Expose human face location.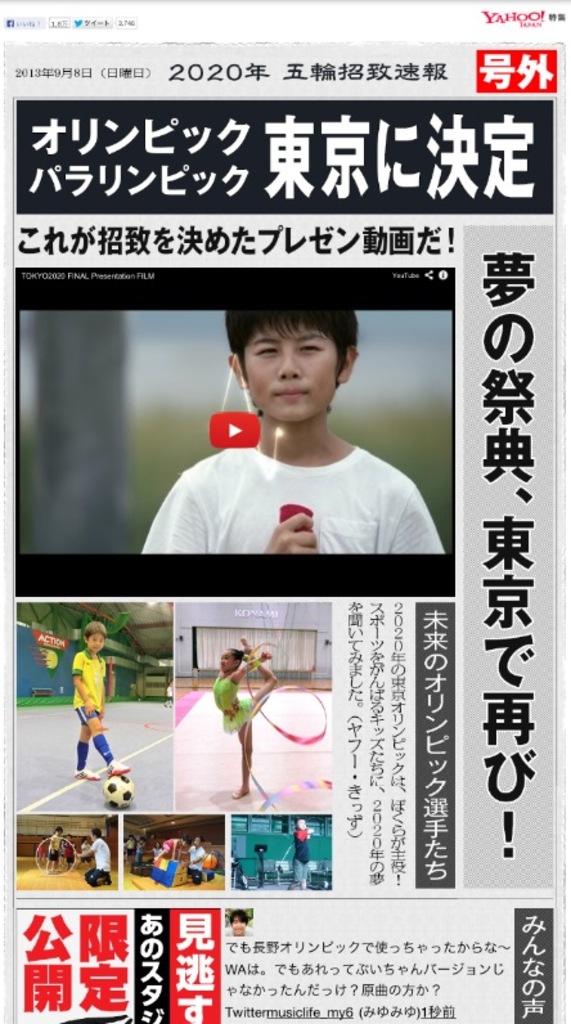
Exposed at (87,626,105,655).
